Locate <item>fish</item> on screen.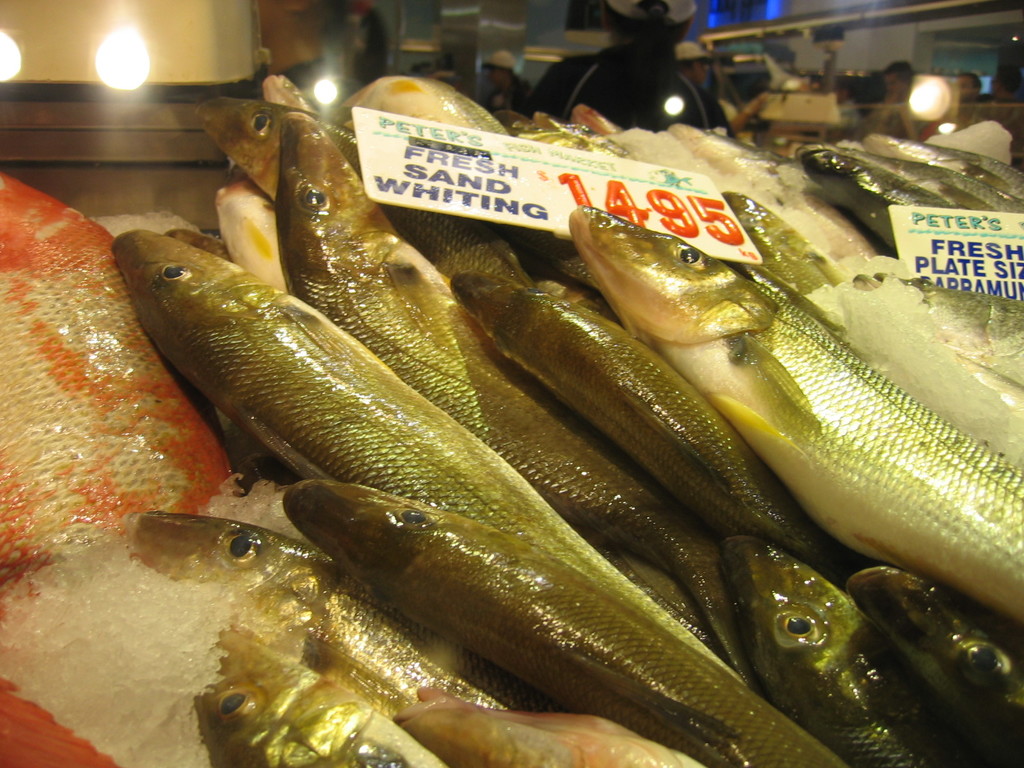
On screen at (490, 212, 610, 308).
